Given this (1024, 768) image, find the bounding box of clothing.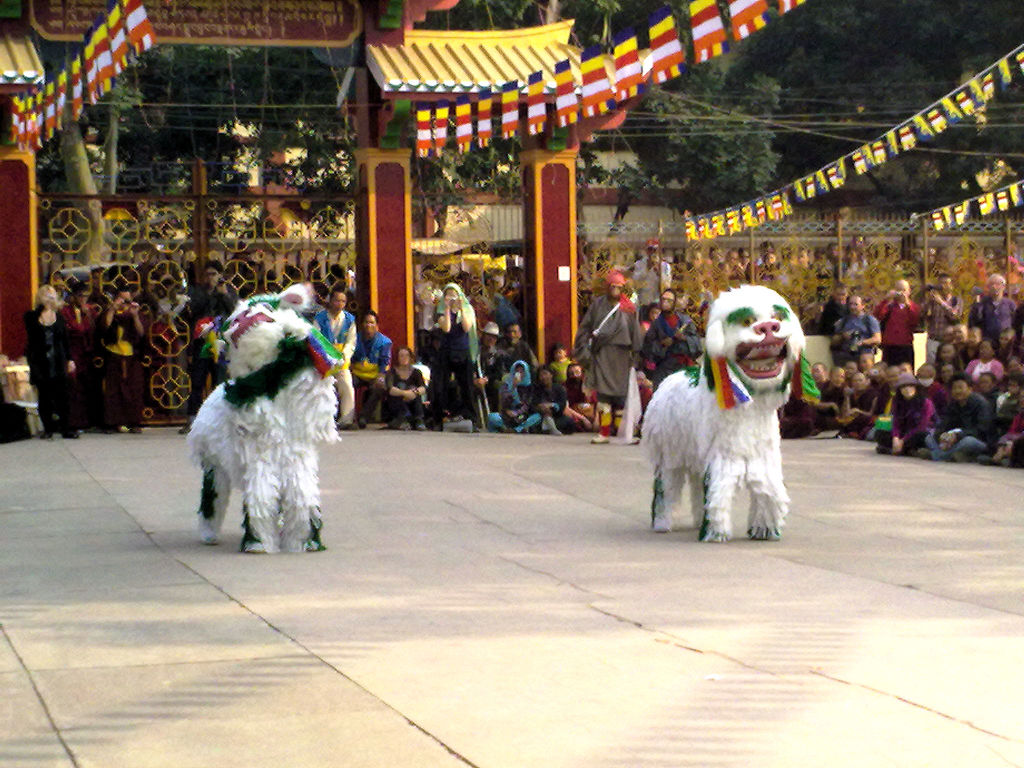
detection(833, 387, 897, 440).
